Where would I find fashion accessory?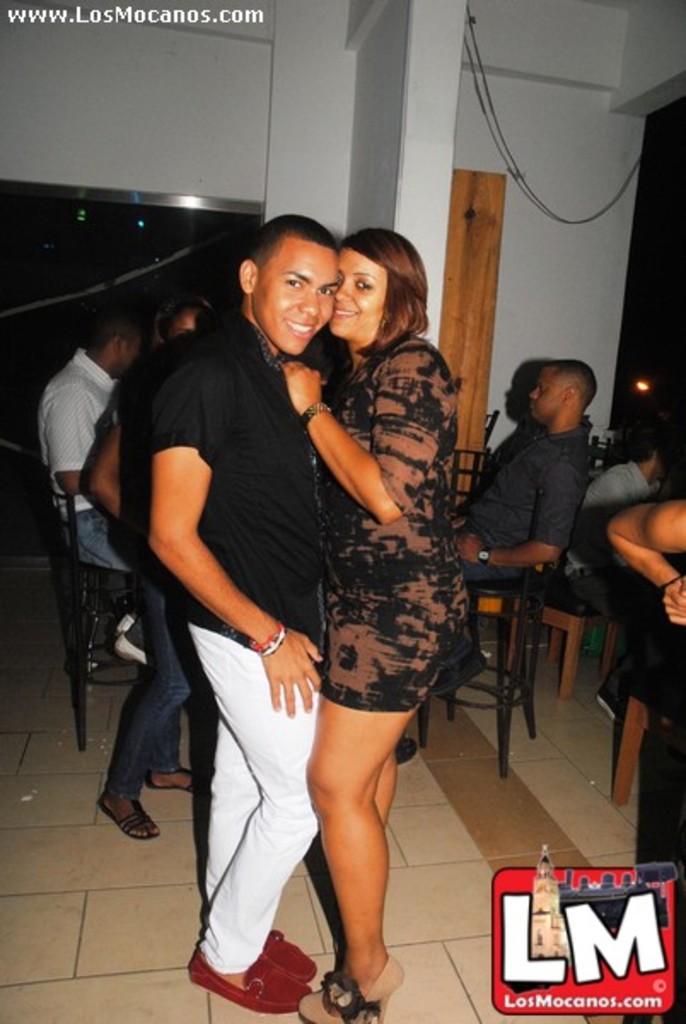
At pyautogui.locateOnScreen(292, 952, 404, 1022).
